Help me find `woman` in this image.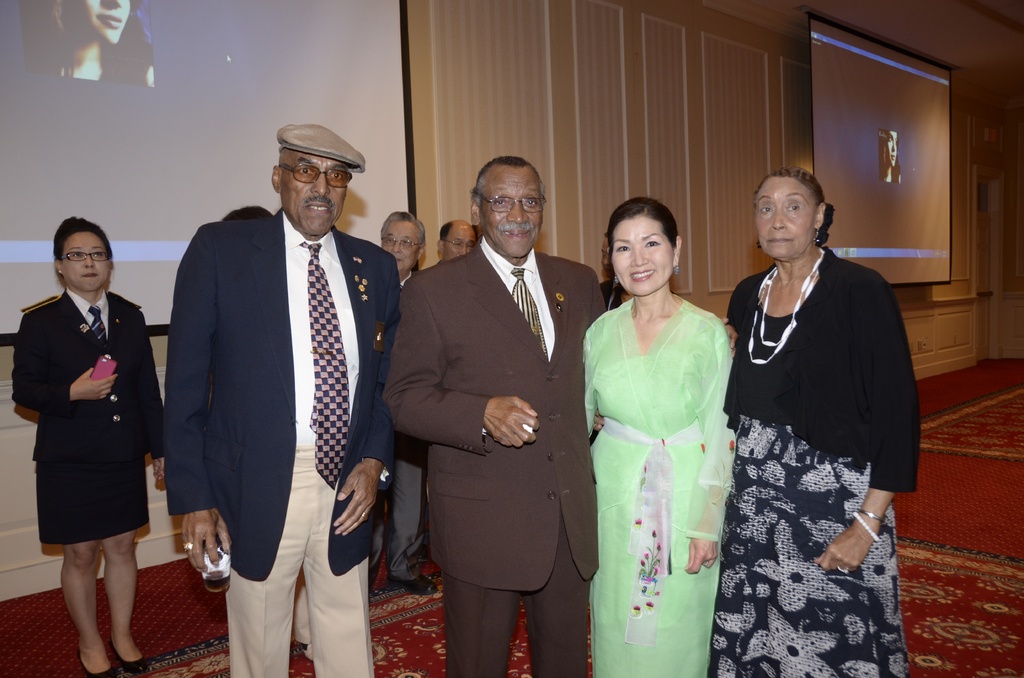
Found it: 14:221:166:677.
